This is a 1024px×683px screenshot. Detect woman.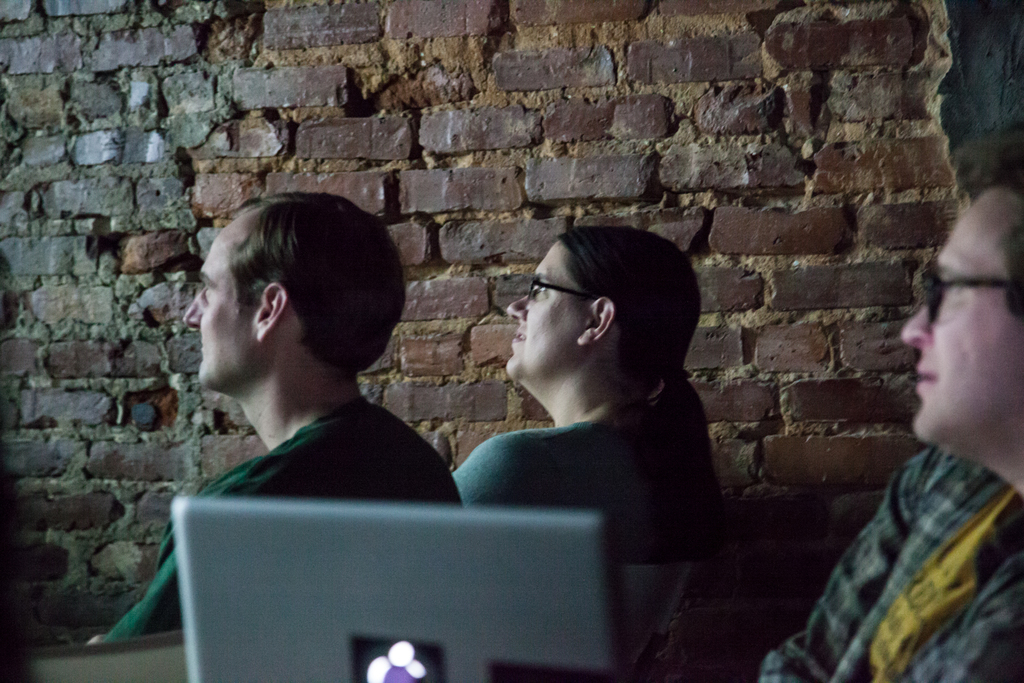
bbox(436, 224, 746, 580).
